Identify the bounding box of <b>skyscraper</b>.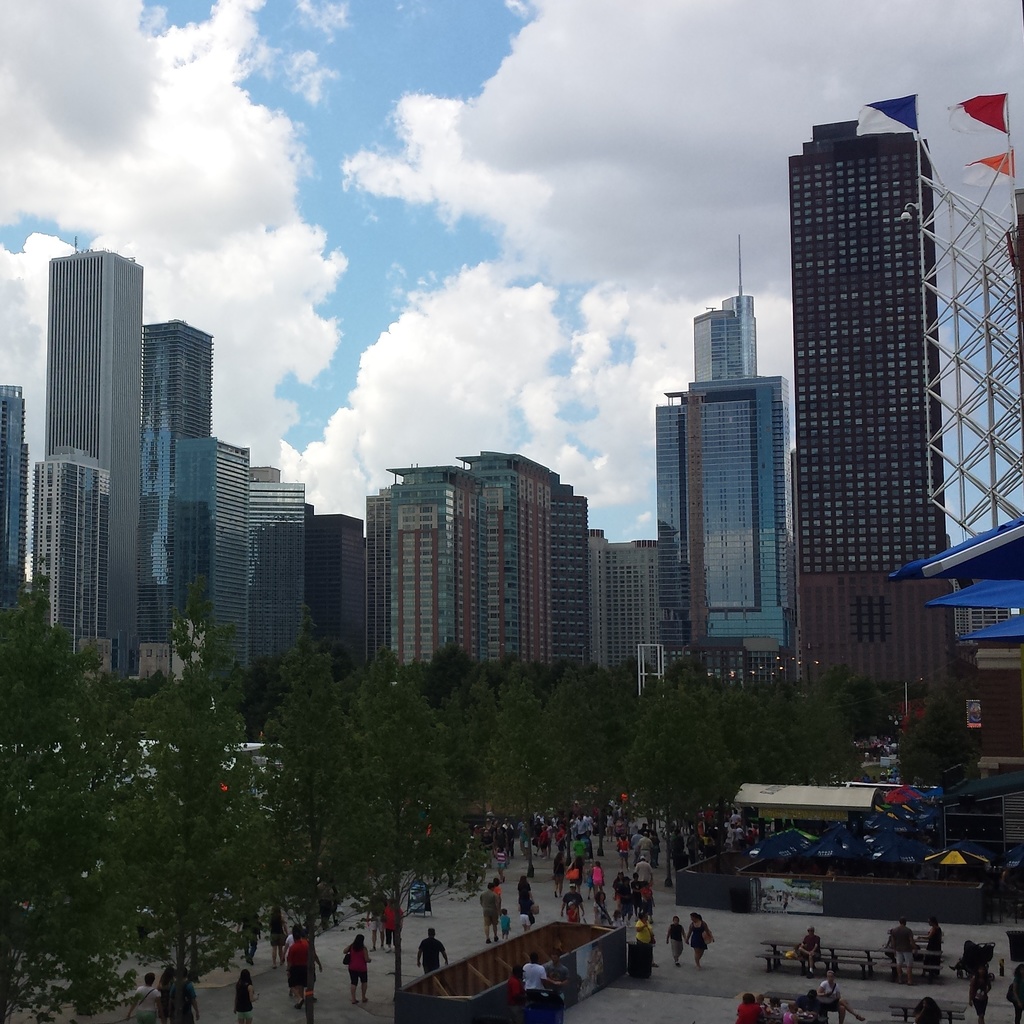
detection(643, 99, 975, 717).
